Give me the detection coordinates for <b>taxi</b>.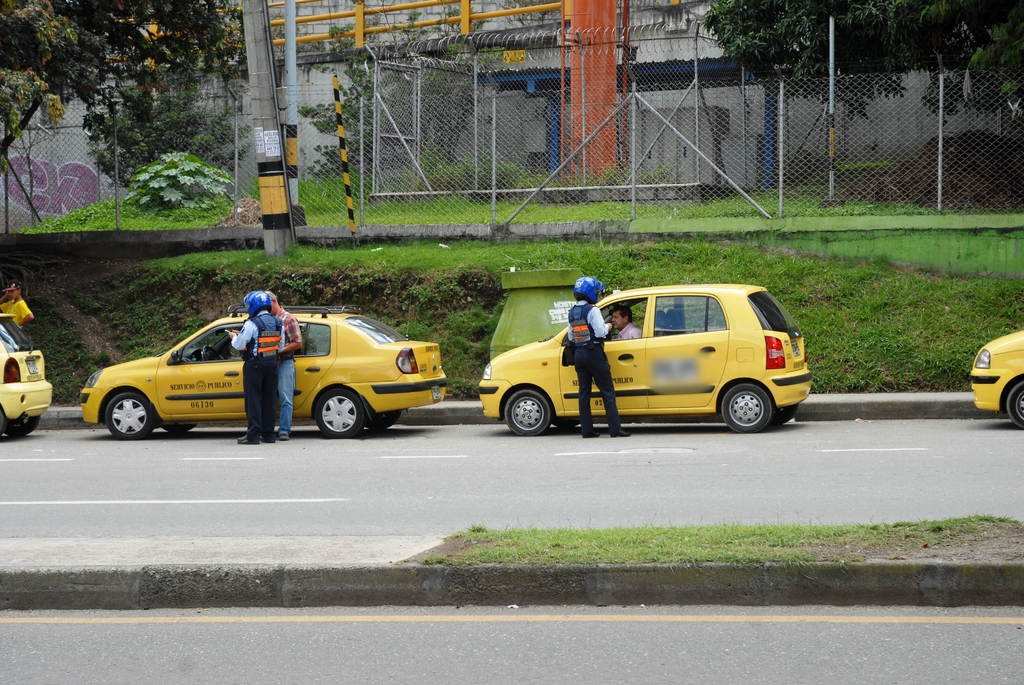
<bbox>480, 285, 811, 436</bbox>.
